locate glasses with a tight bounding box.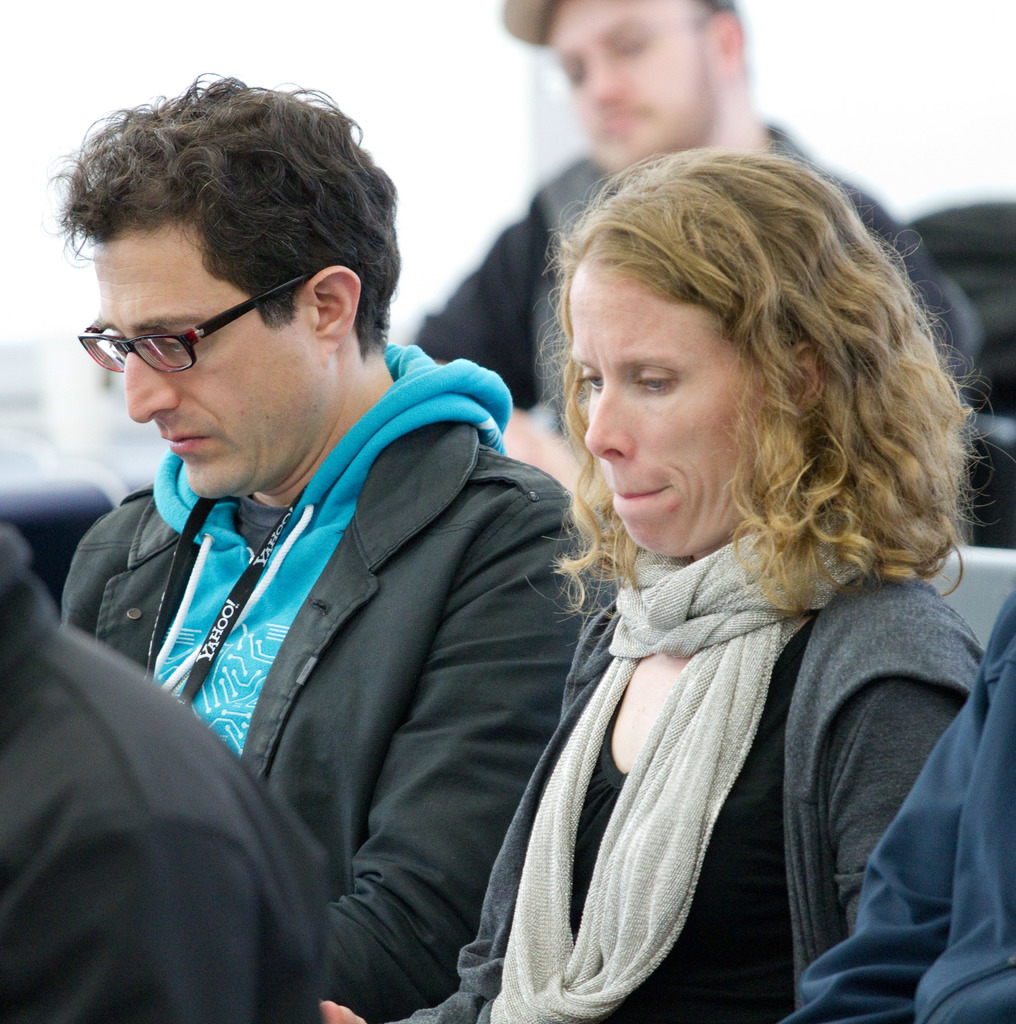
72, 267, 319, 383.
